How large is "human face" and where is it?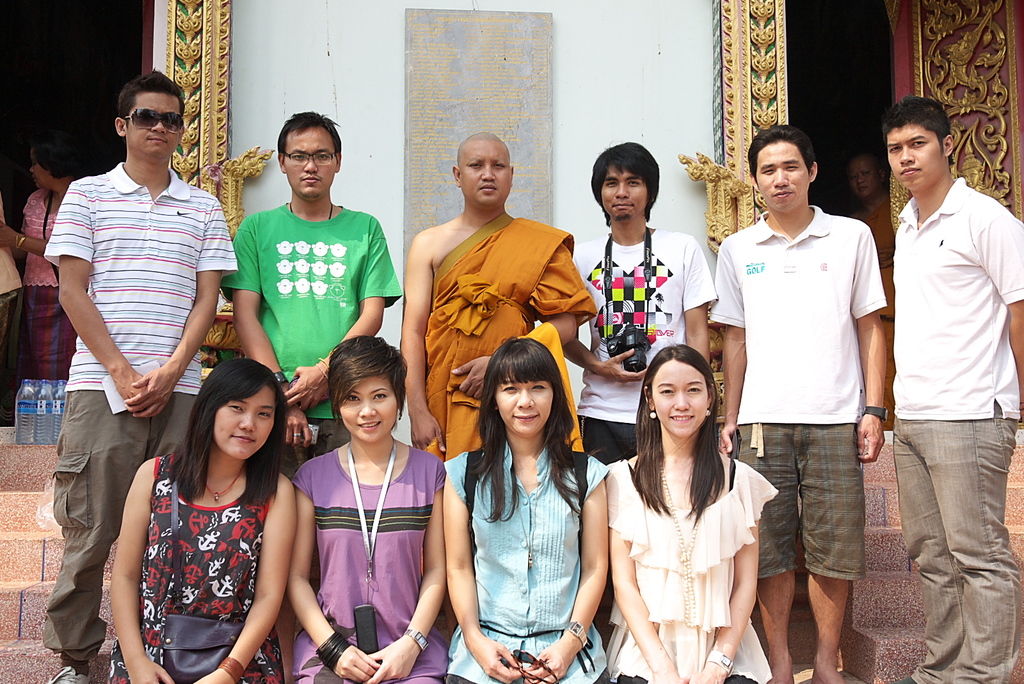
Bounding box: 340 370 403 444.
